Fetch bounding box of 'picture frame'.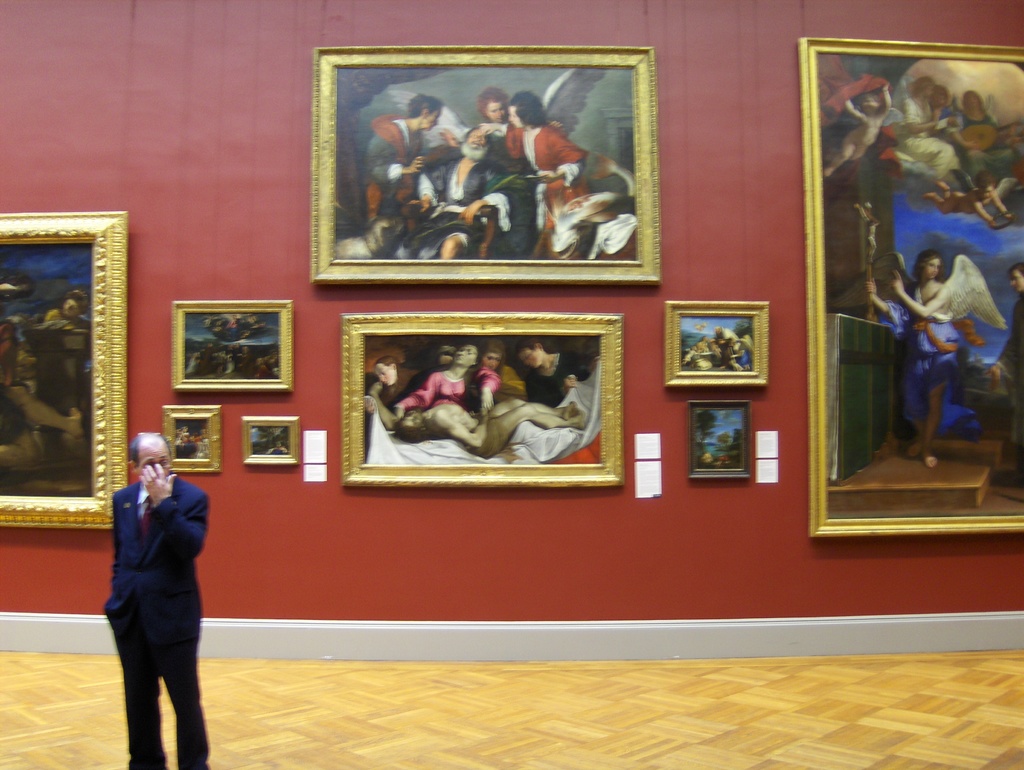
Bbox: detection(168, 298, 294, 392).
